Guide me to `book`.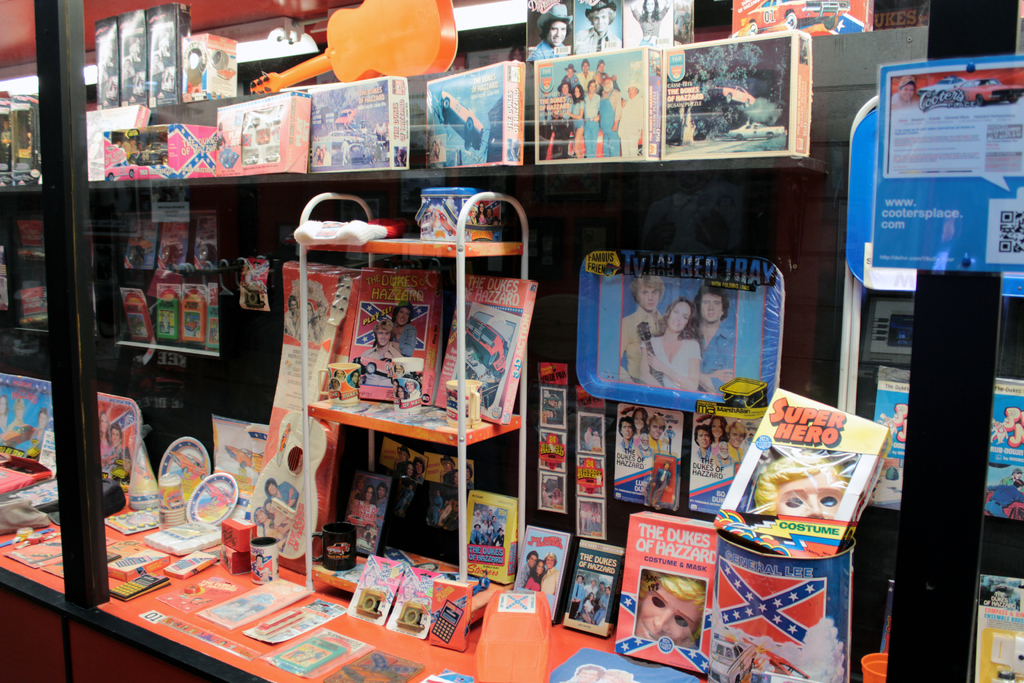
Guidance: detection(564, 541, 635, 636).
